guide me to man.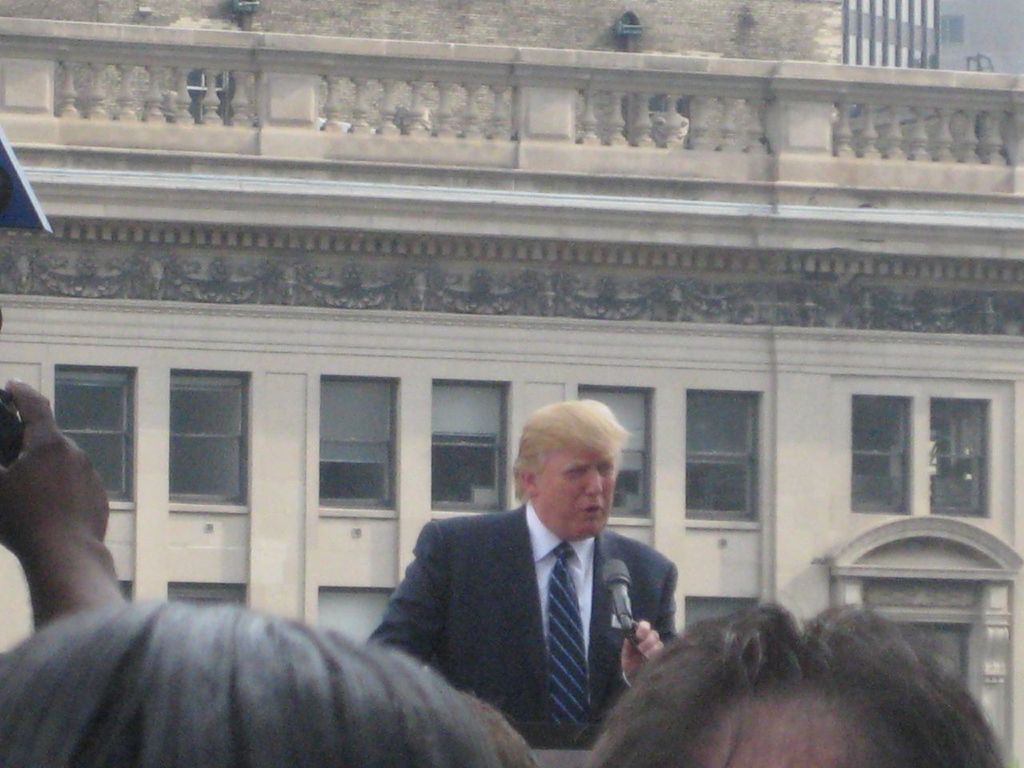
Guidance: 354,399,690,754.
